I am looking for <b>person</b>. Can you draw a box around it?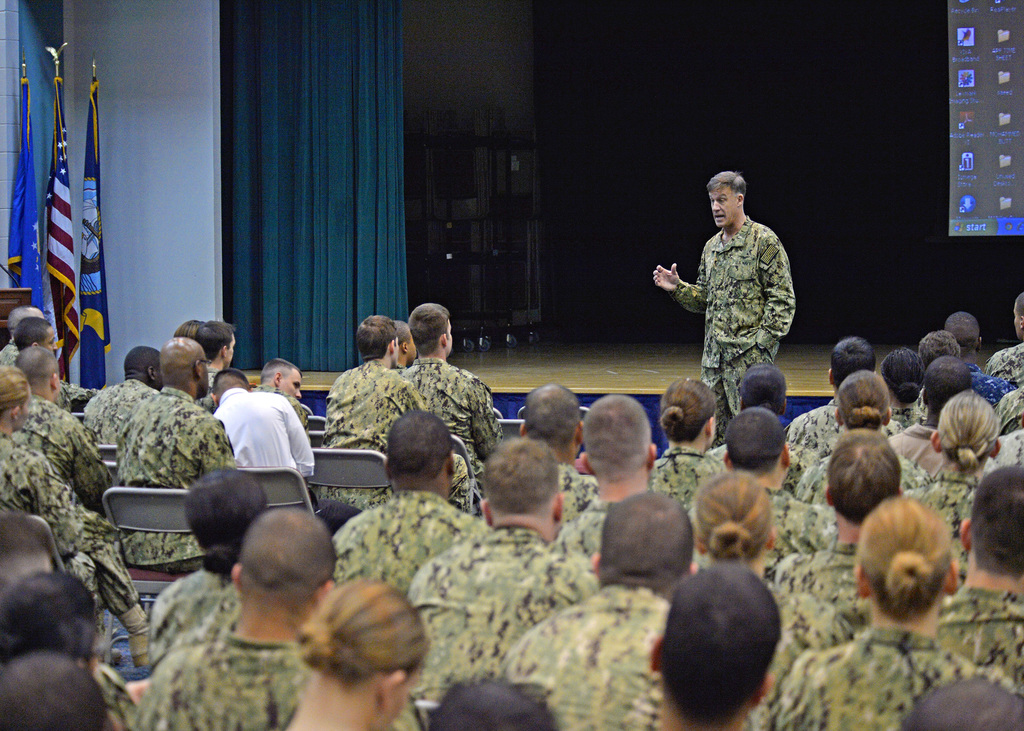
Sure, the bounding box is {"left": 0, "top": 344, "right": 113, "bottom": 518}.
